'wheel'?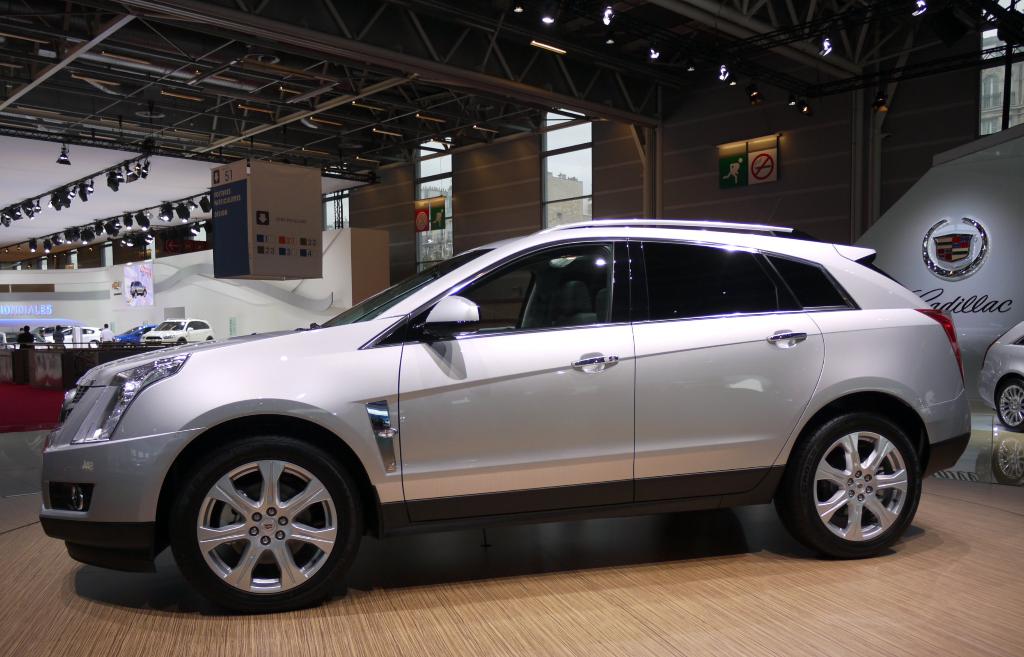
(164, 447, 350, 609)
